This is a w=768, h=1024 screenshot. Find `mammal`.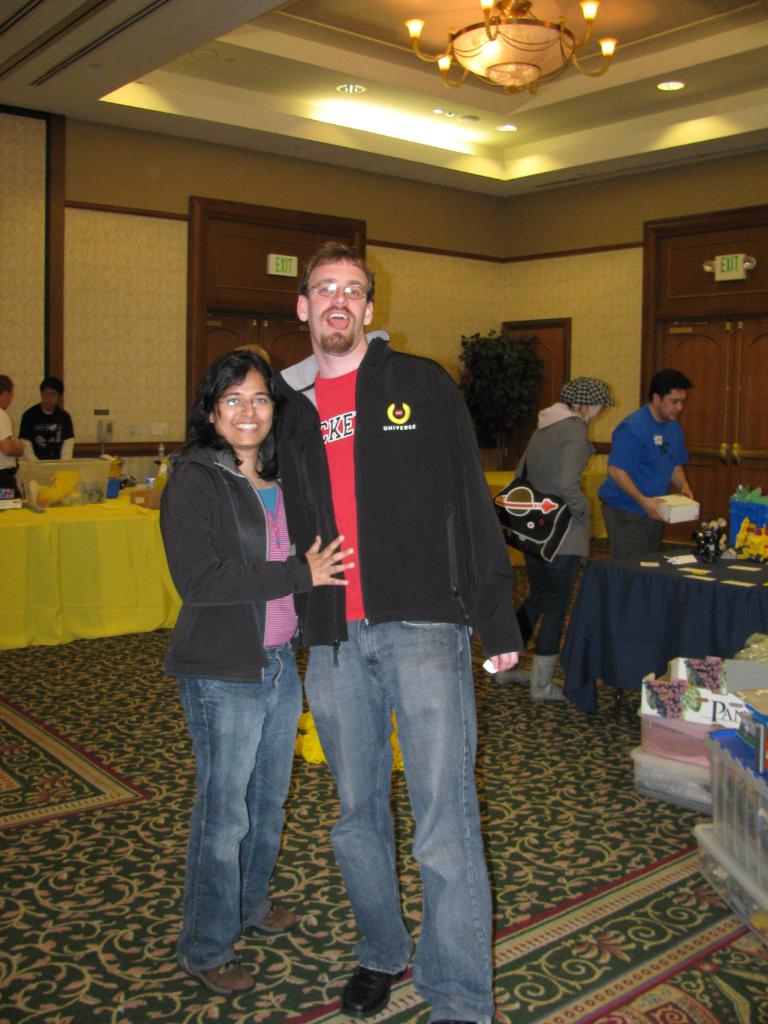
Bounding box: x1=601 y1=372 x2=699 y2=564.
